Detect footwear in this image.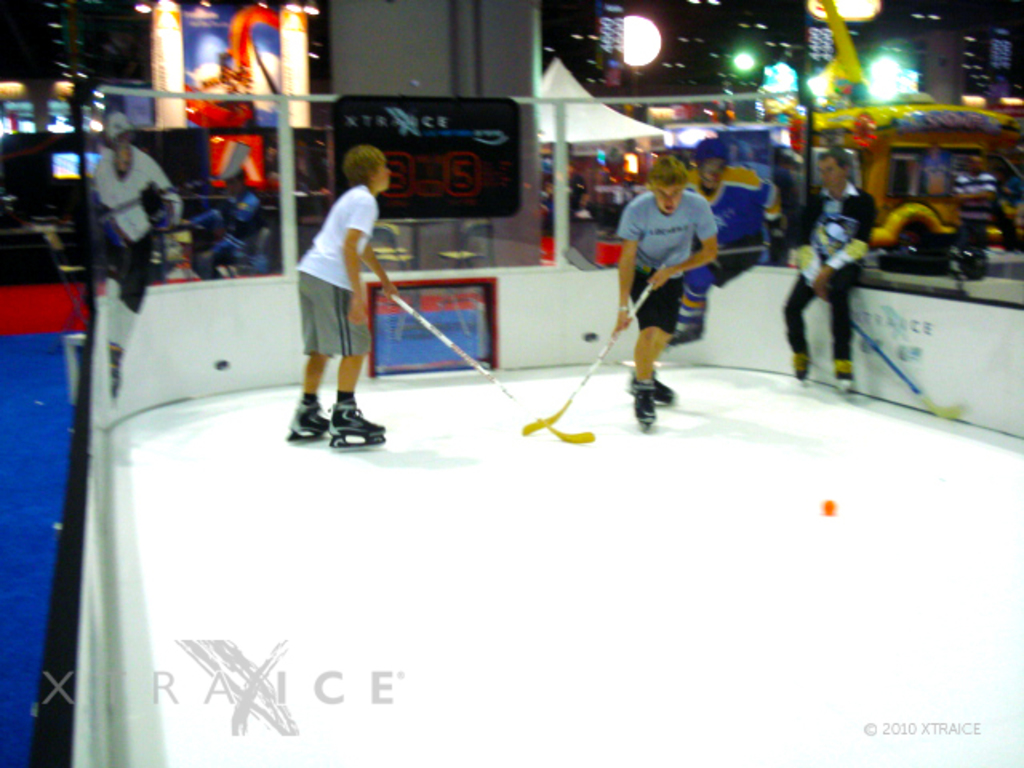
Detection: left=669, top=328, right=699, bottom=342.
